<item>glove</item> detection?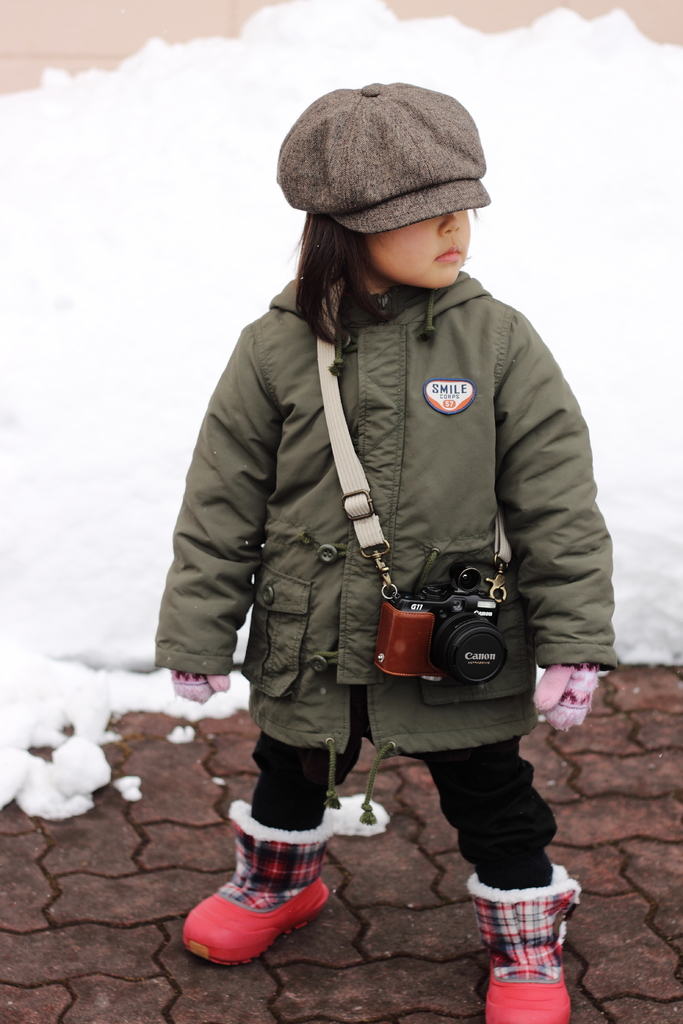
bbox=(533, 664, 598, 732)
